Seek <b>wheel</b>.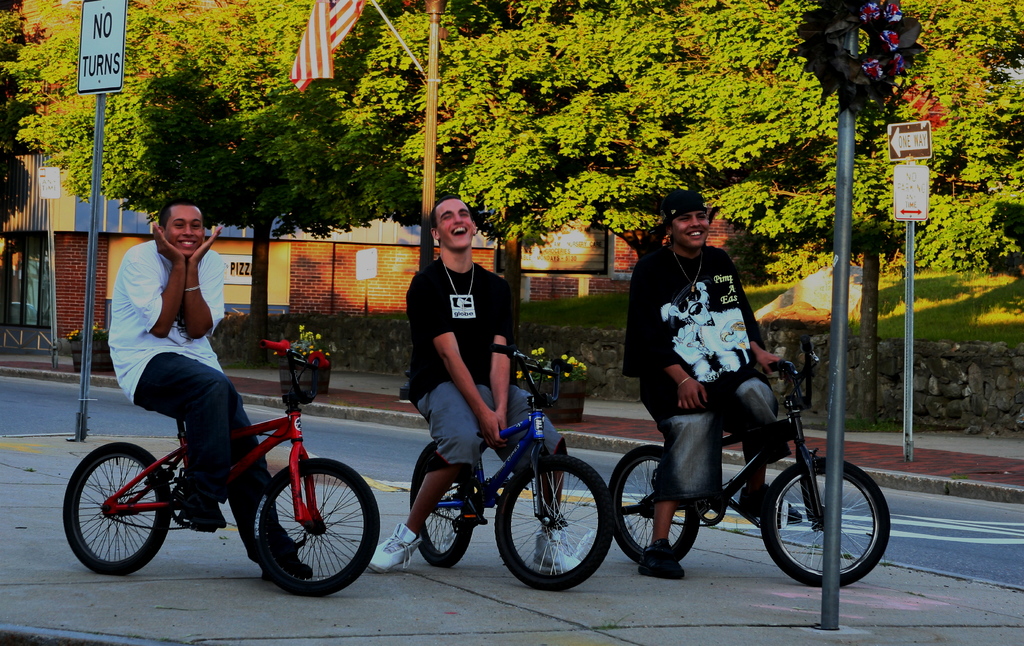
select_region(607, 444, 701, 565).
